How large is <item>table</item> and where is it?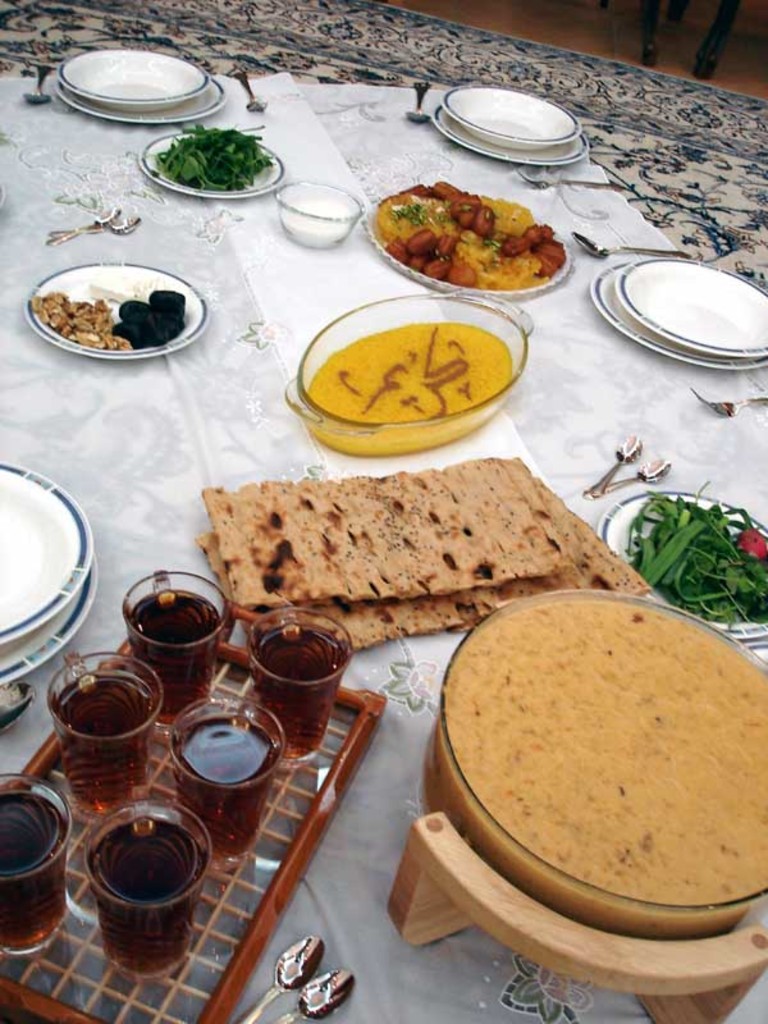
Bounding box: crop(0, 0, 758, 1023).
